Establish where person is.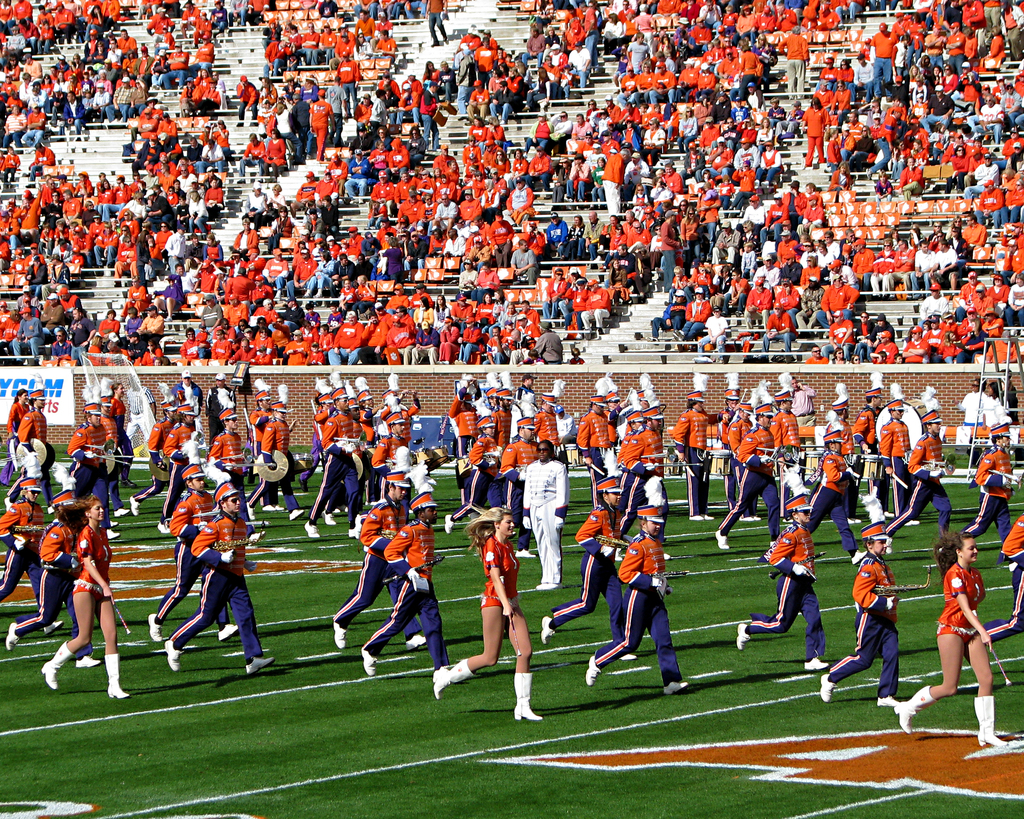
Established at 246,386,307,528.
